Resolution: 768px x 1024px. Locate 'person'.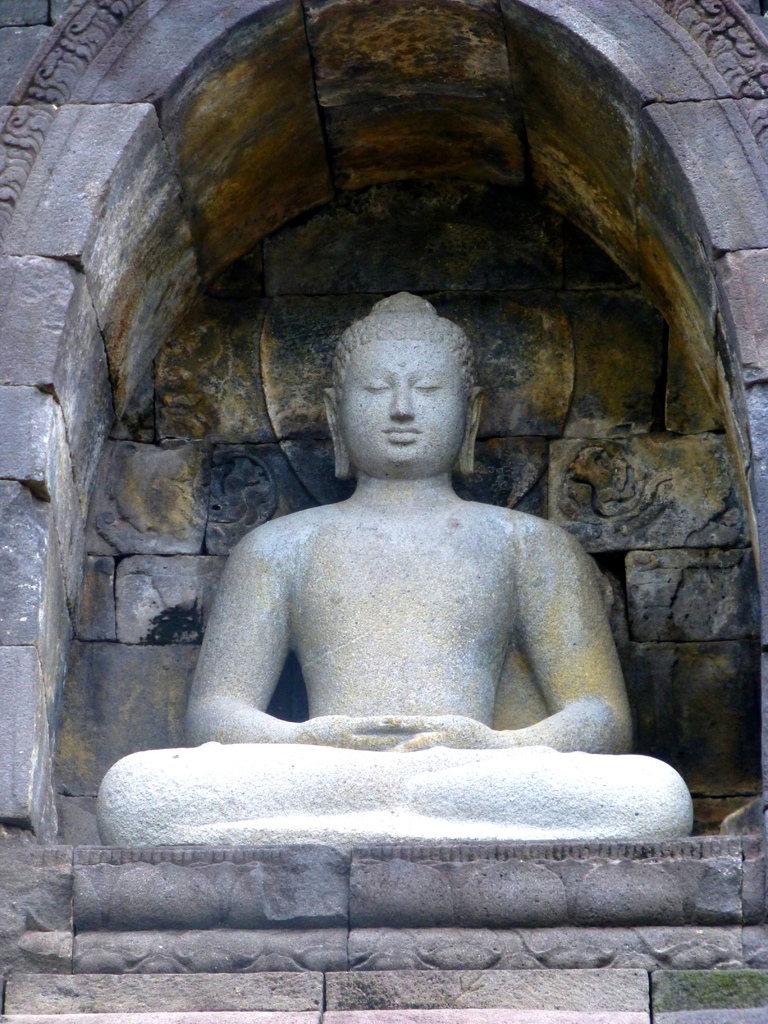
l=93, t=289, r=695, b=841.
